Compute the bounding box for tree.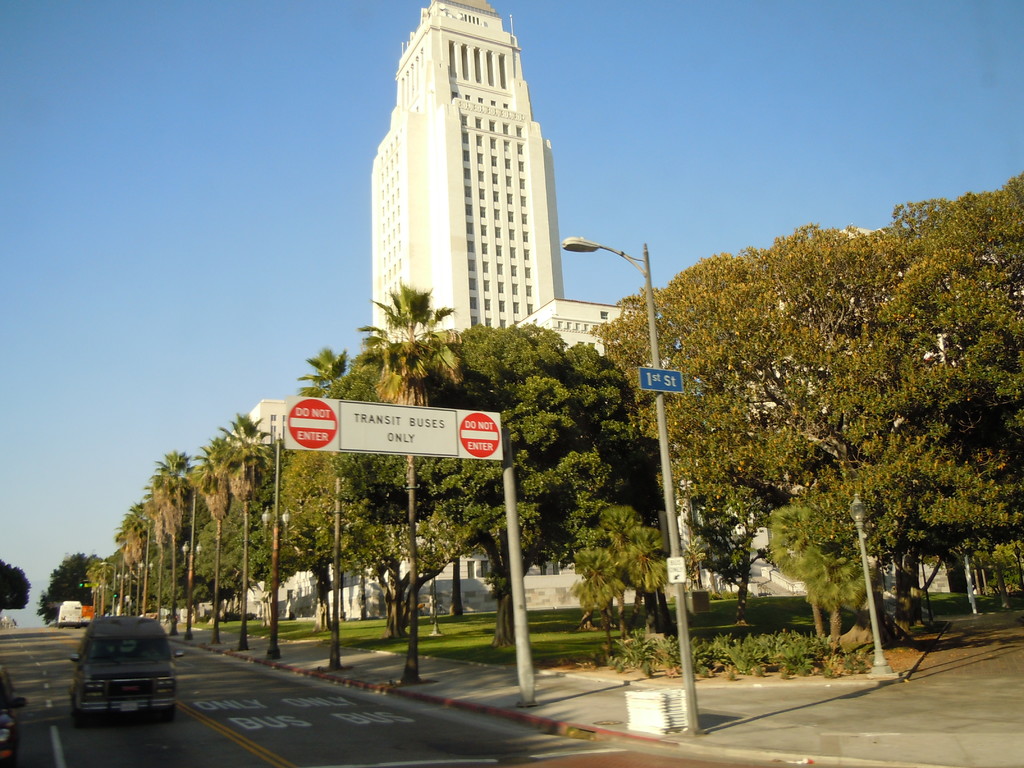
<bbox>192, 435, 239, 646</bbox>.
